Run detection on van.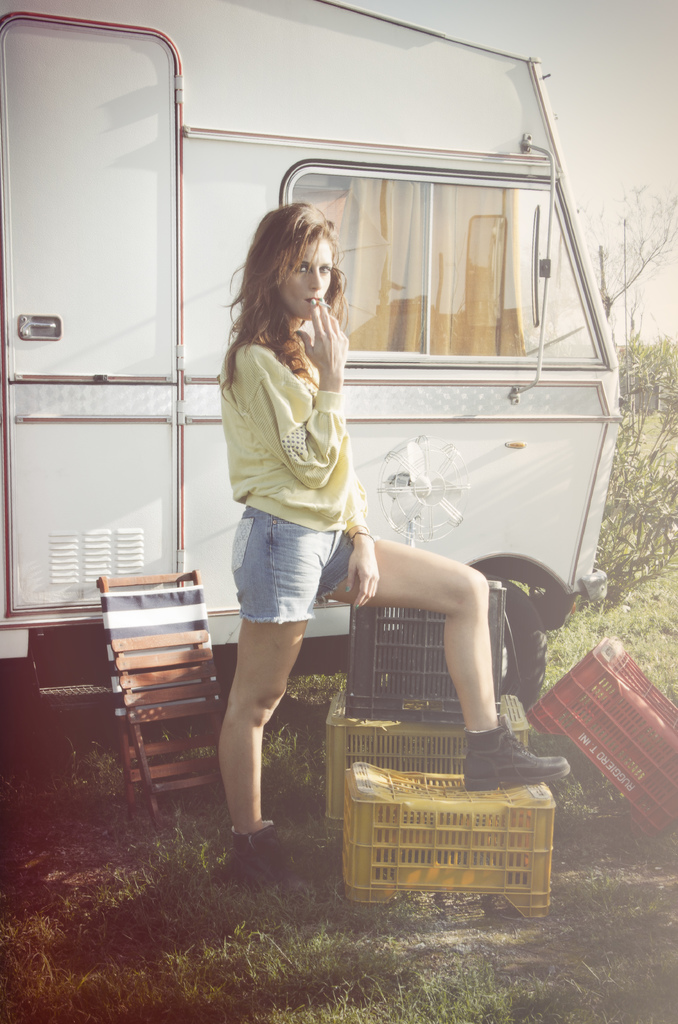
Result: bbox=[0, 0, 611, 708].
